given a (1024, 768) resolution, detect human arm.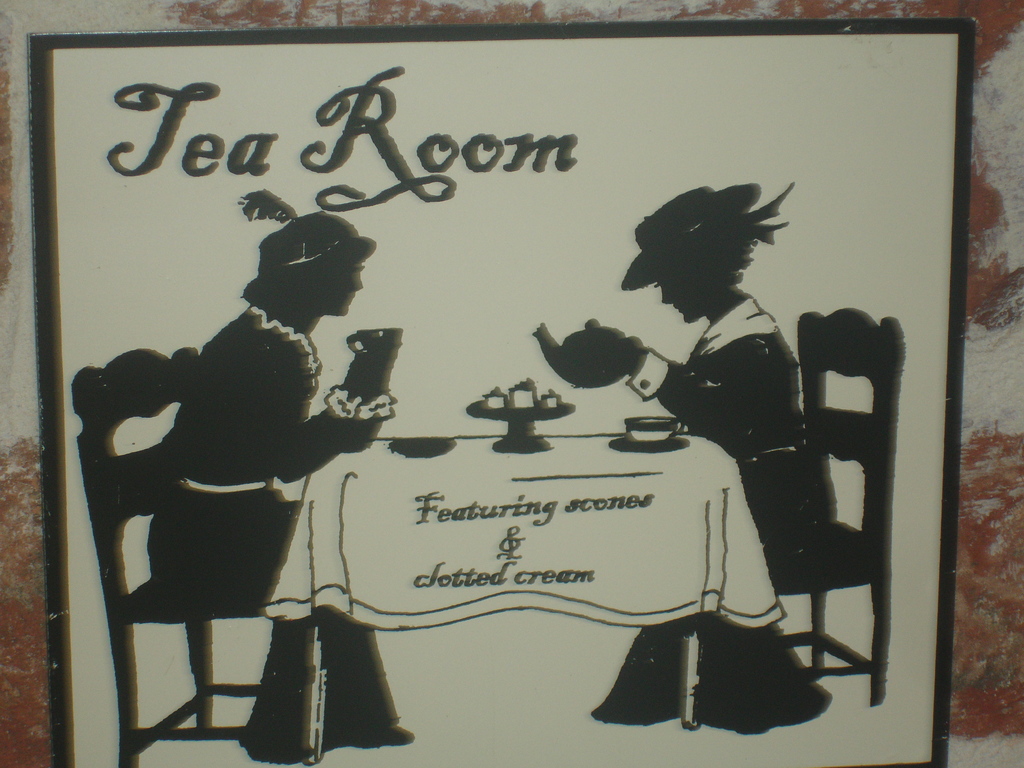
Rect(227, 331, 397, 497).
